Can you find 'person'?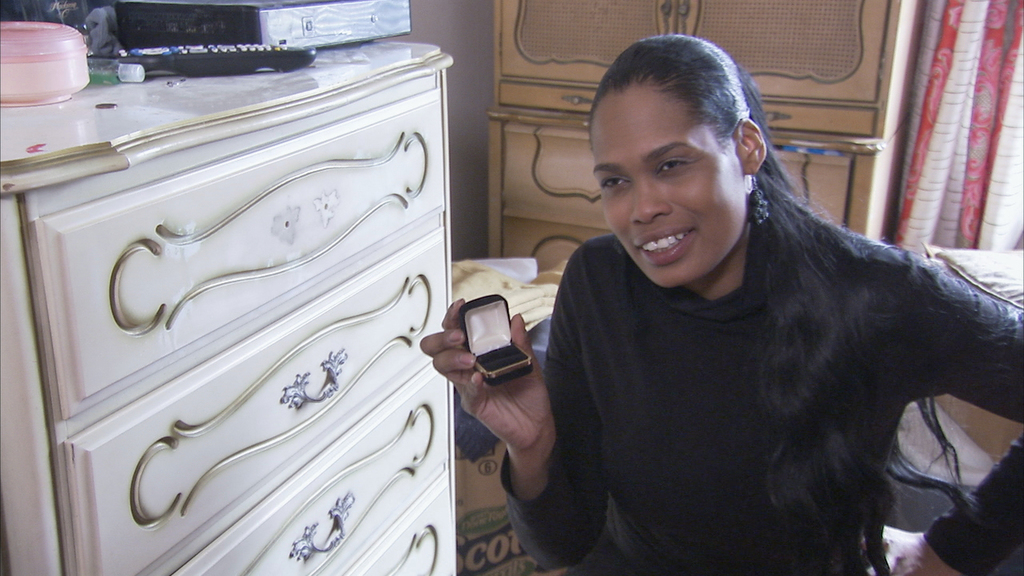
Yes, bounding box: <box>462,26,1023,575</box>.
